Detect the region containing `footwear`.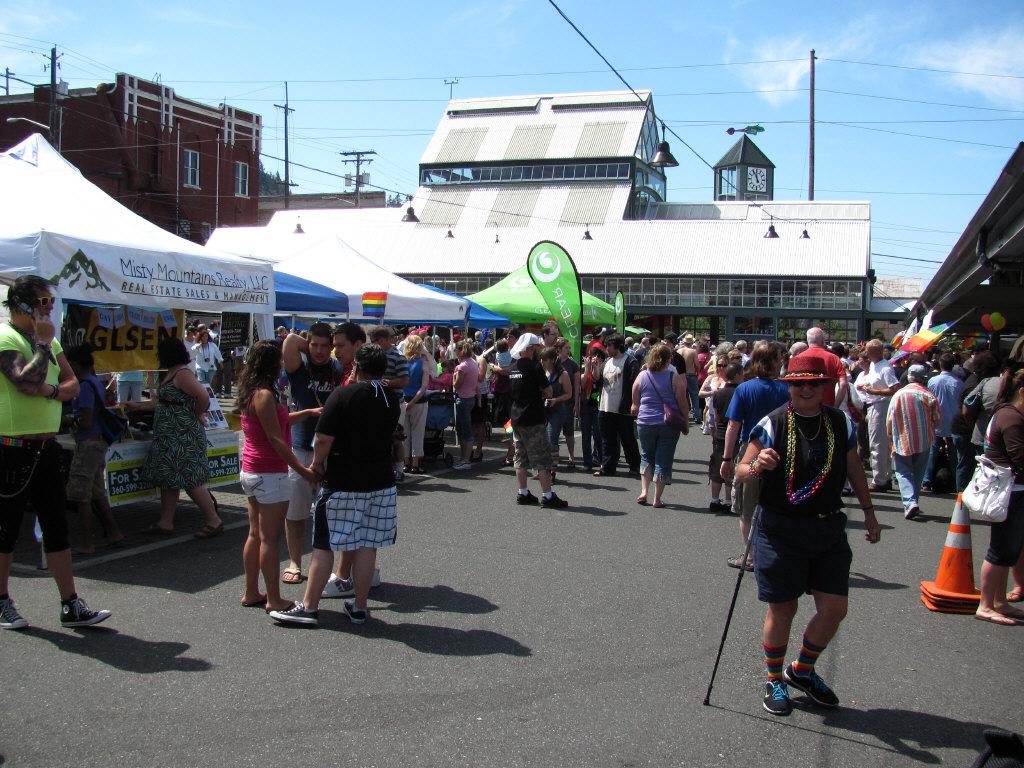
crop(266, 597, 289, 614).
